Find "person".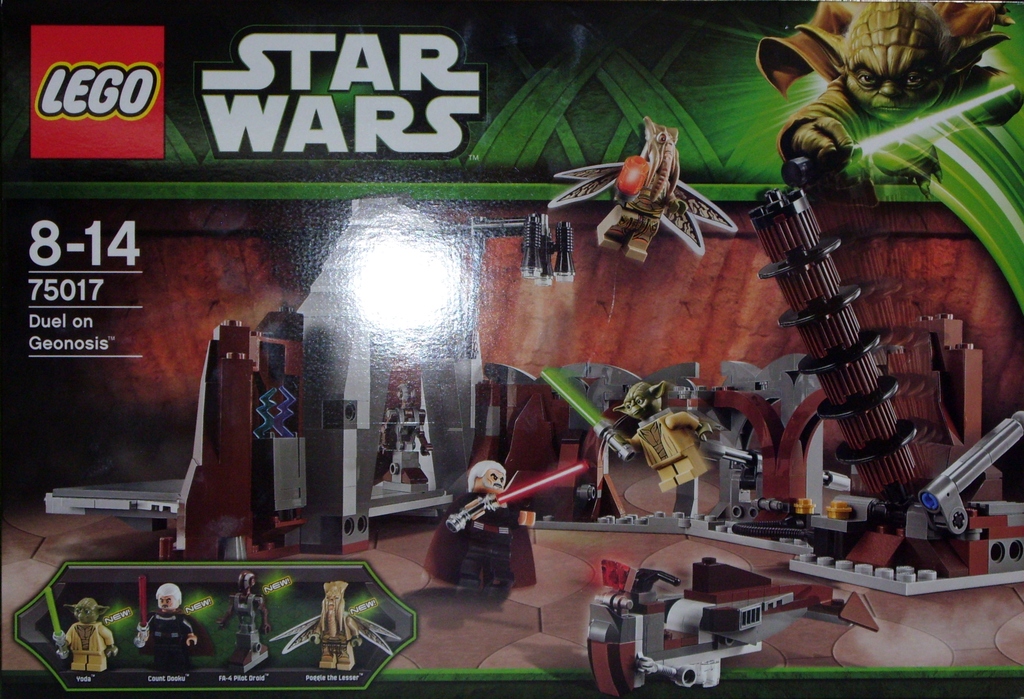
[67, 603, 110, 682].
